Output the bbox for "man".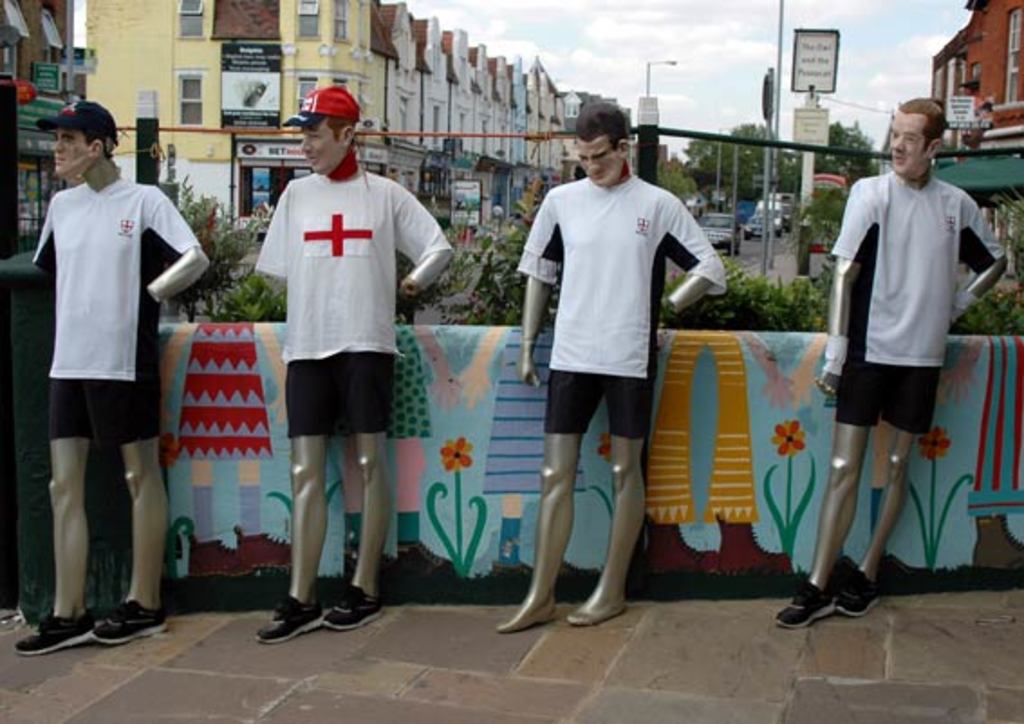
box(258, 85, 453, 645).
